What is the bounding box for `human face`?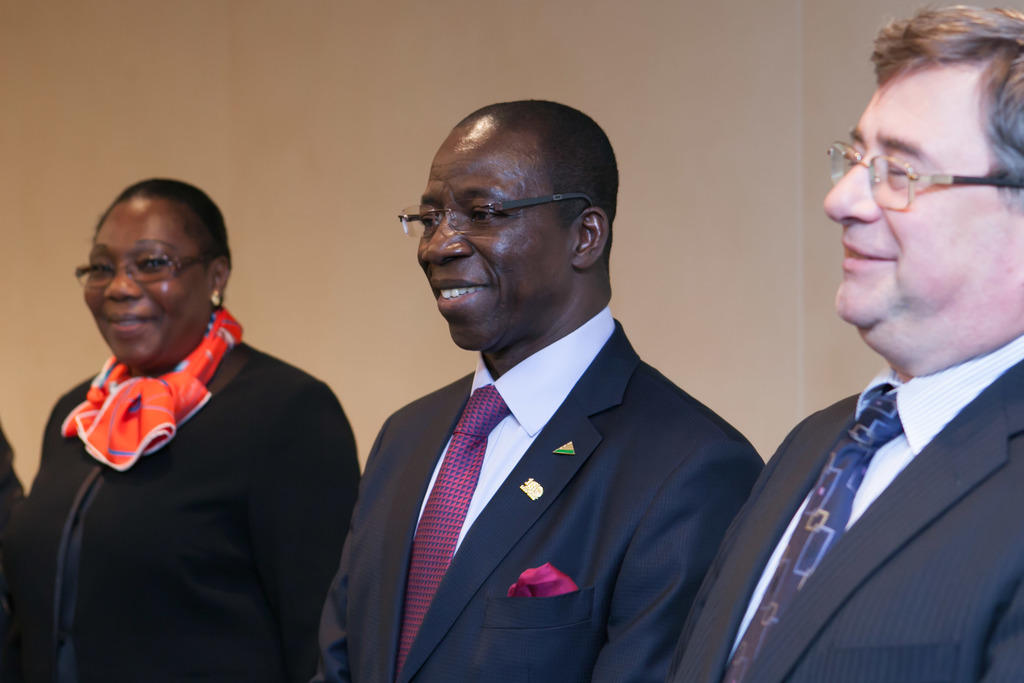
822 70 1023 359.
